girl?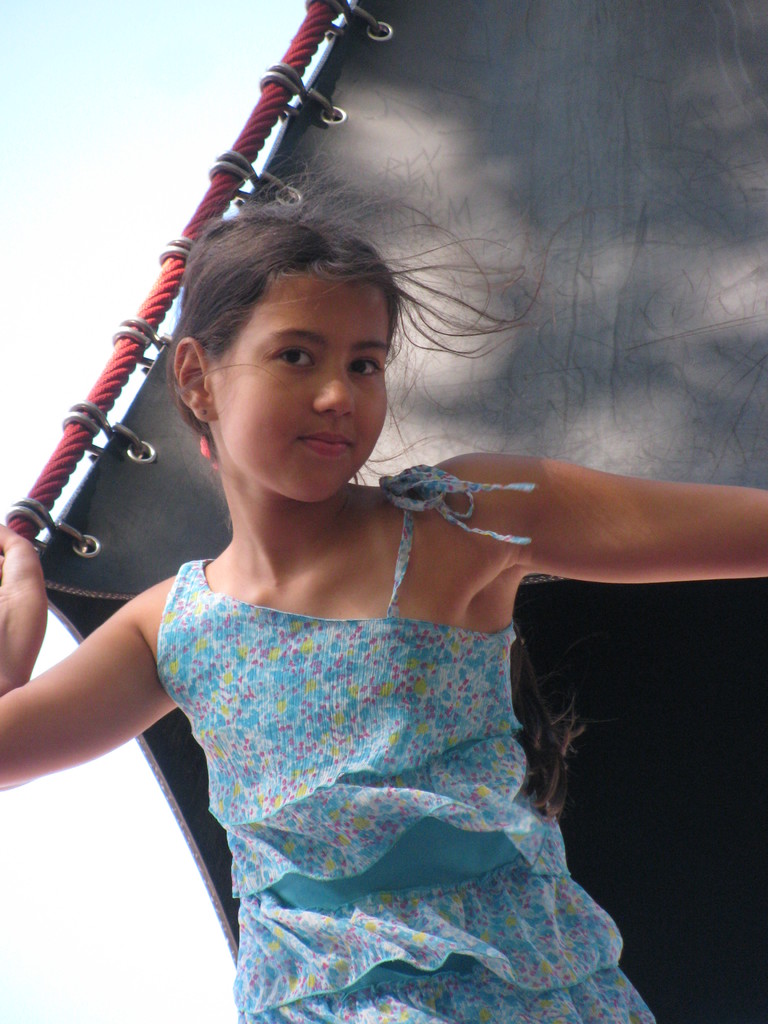
Rect(0, 151, 767, 1023)
